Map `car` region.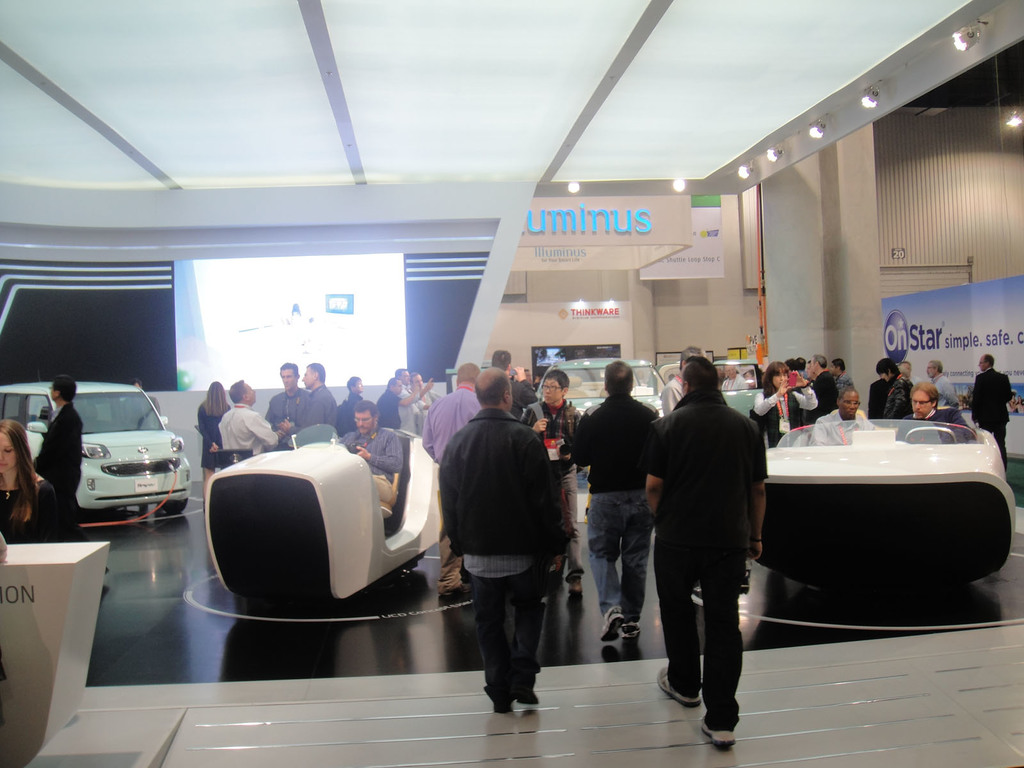
Mapped to detection(0, 385, 193, 518).
